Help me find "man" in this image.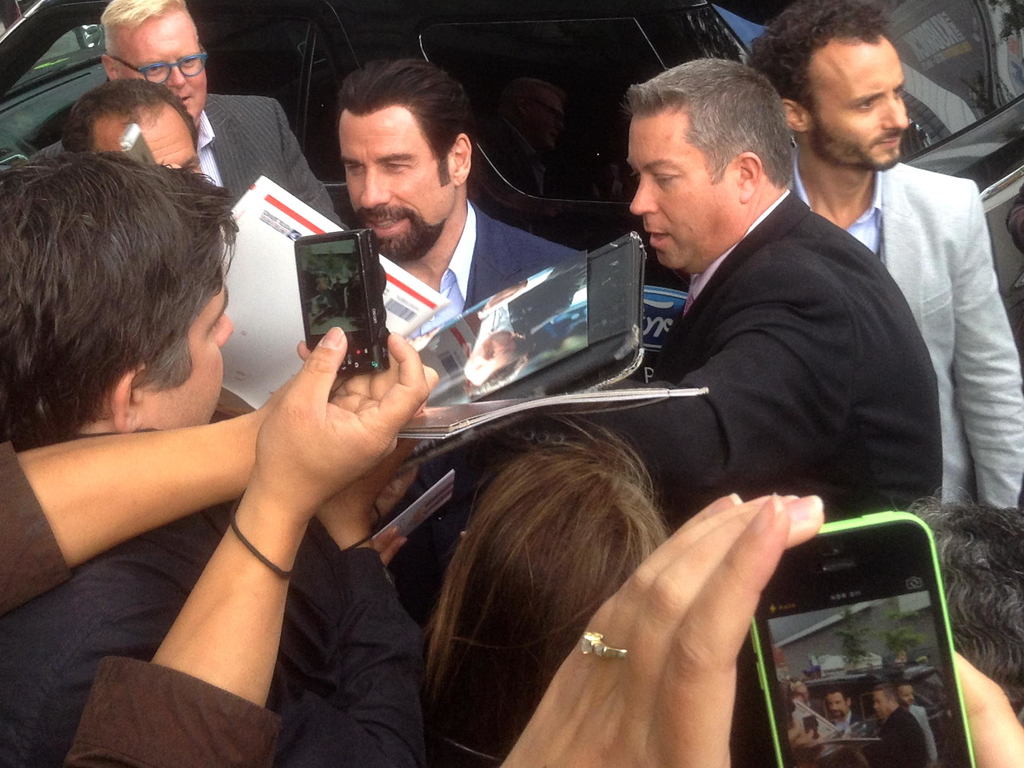
Found it: region(33, 0, 346, 228).
